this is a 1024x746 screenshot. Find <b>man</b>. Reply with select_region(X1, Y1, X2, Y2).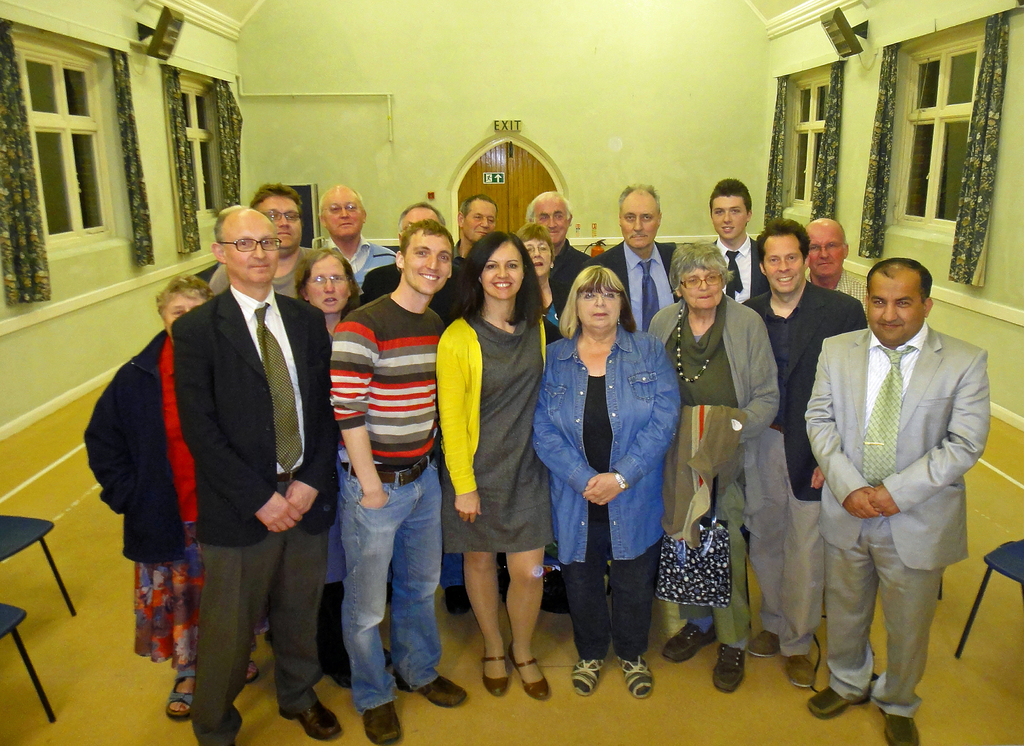
select_region(703, 178, 769, 310).
